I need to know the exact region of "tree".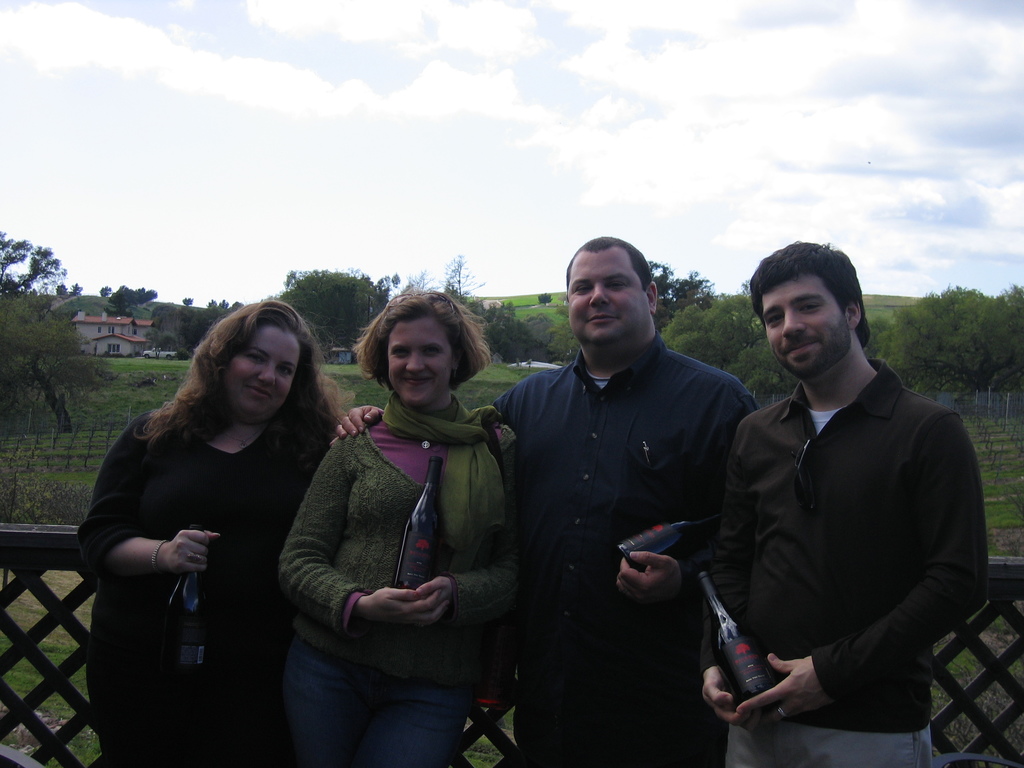
Region: (107, 280, 164, 316).
